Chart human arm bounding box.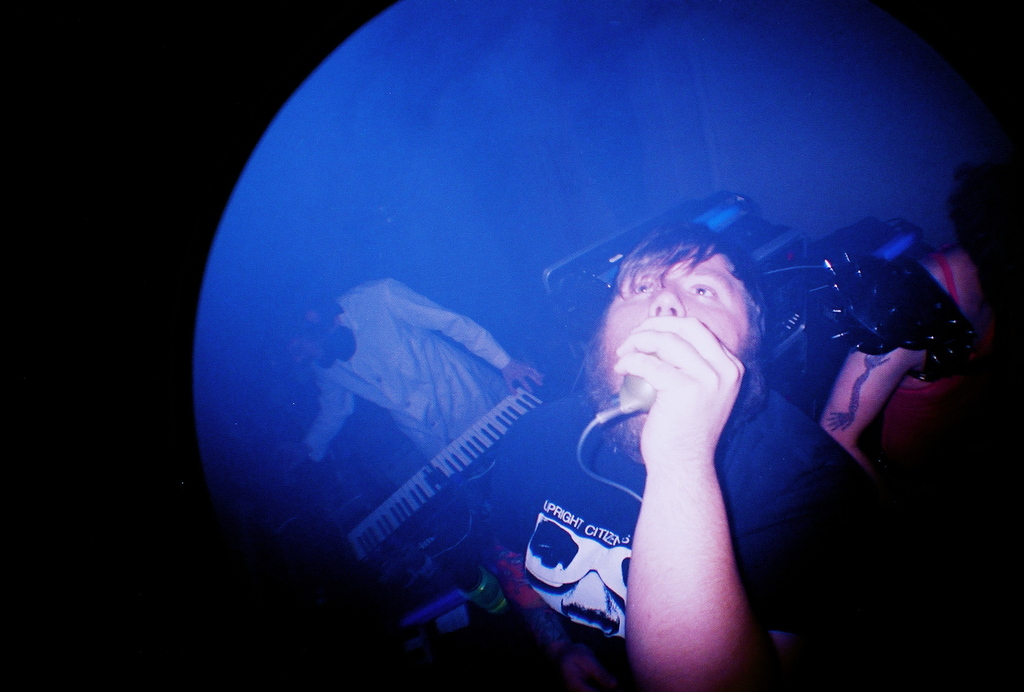
Charted: 378,283,547,388.
